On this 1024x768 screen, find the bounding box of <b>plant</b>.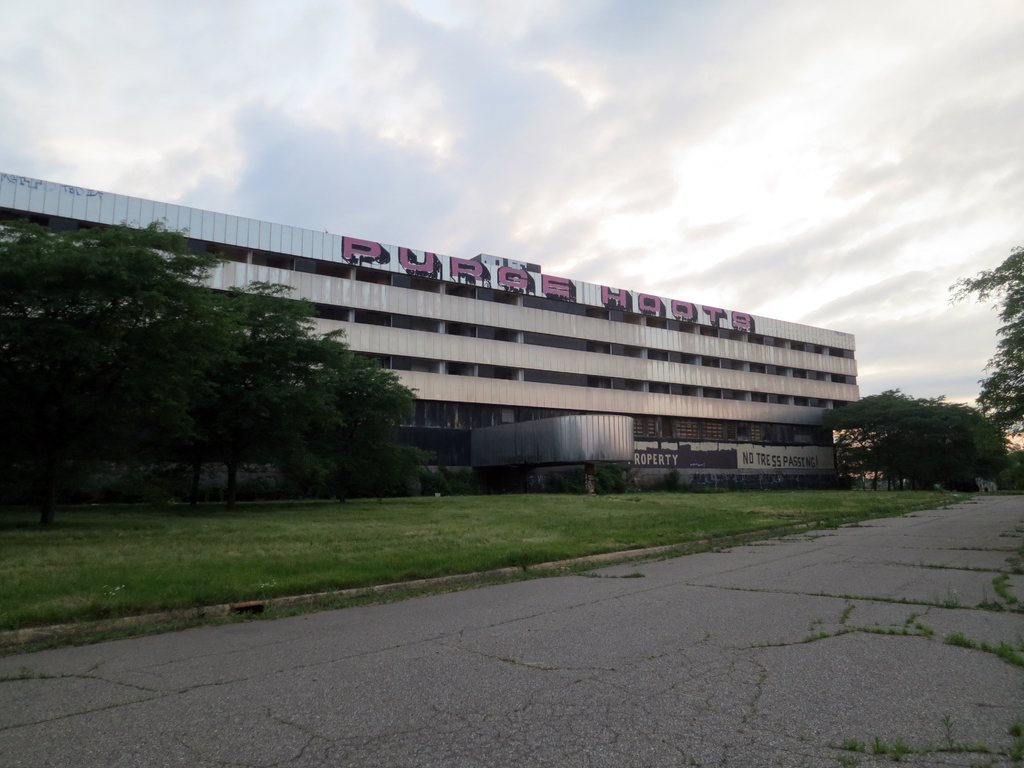
Bounding box: <region>938, 709, 957, 750</region>.
